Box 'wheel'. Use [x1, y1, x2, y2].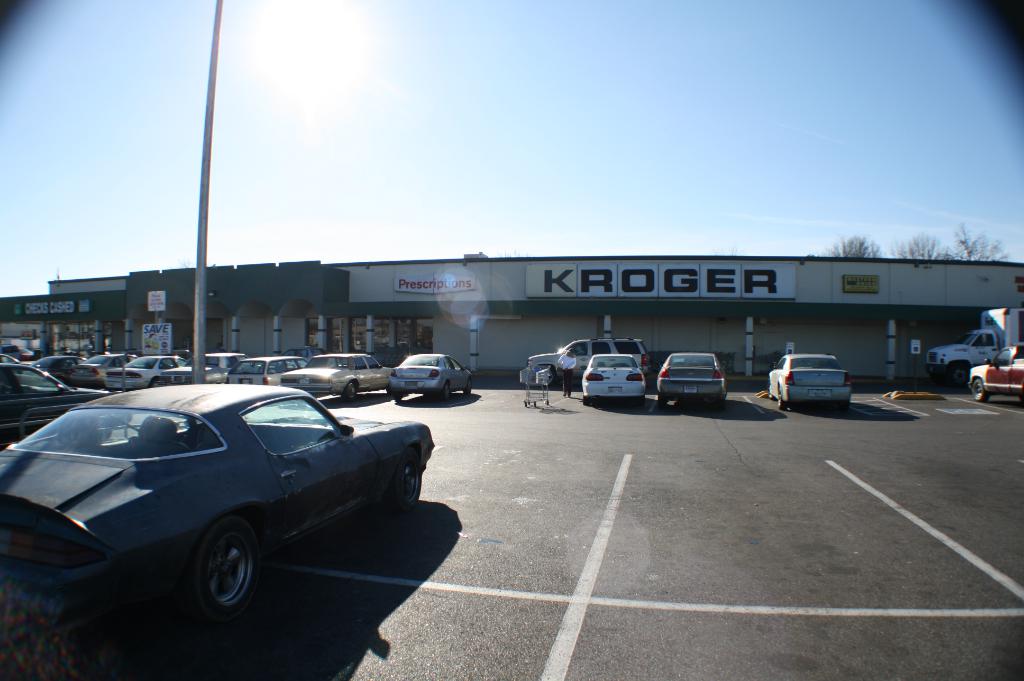
[776, 383, 788, 412].
